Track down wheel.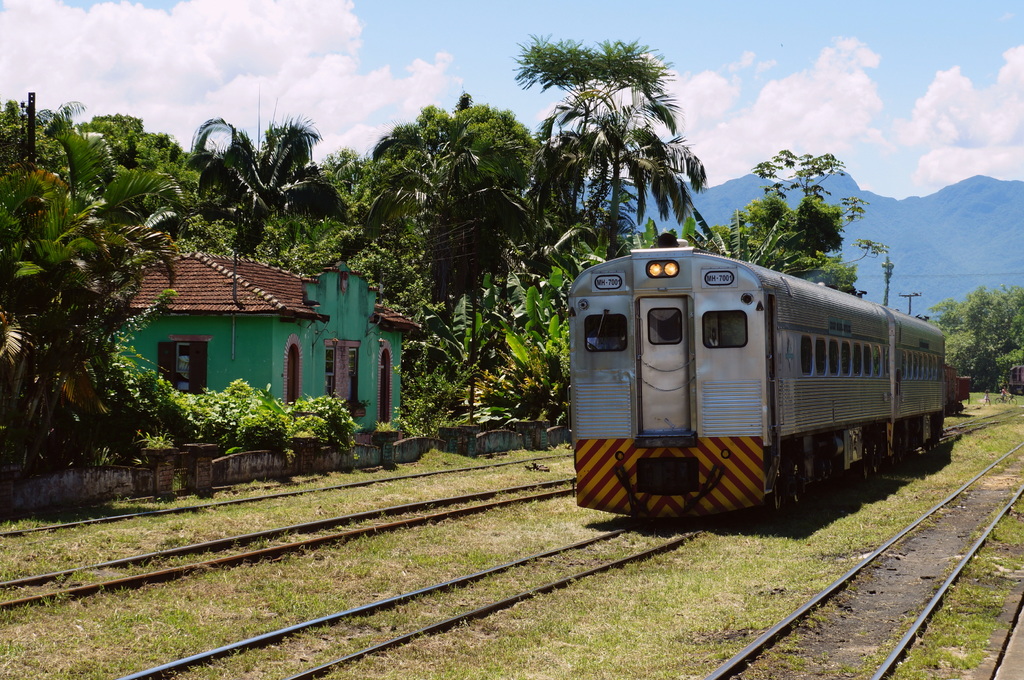
Tracked to [left=789, top=463, right=804, bottom=504].
